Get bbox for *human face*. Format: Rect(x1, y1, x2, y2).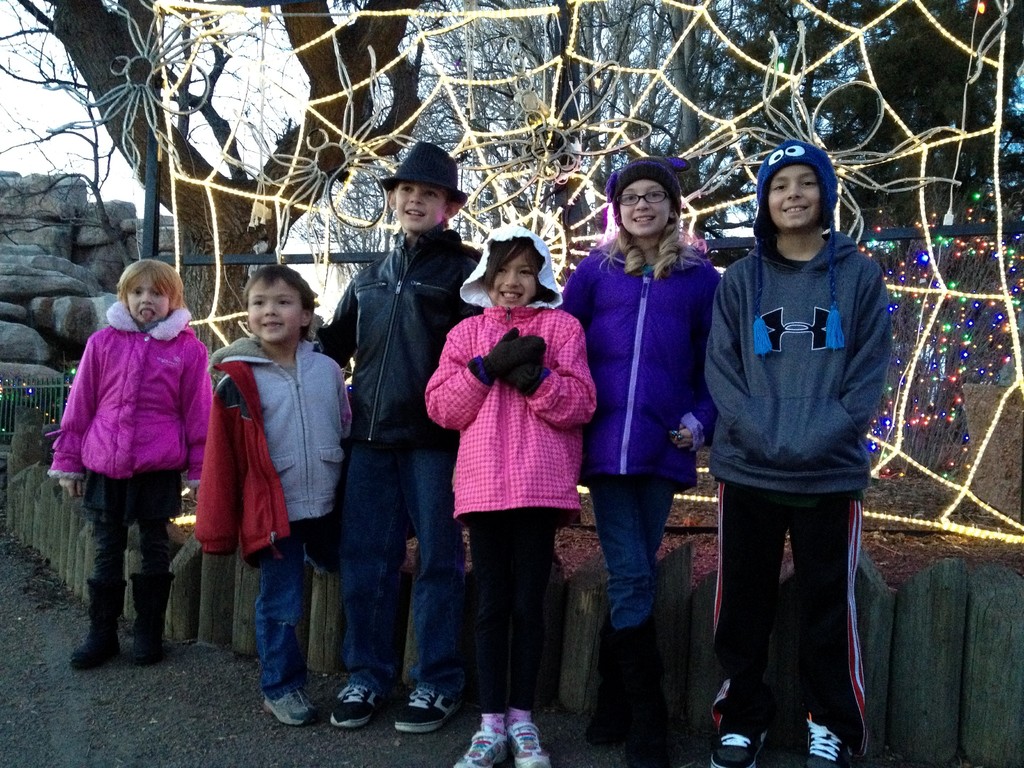
Rect(126, 273, 167, 323).
